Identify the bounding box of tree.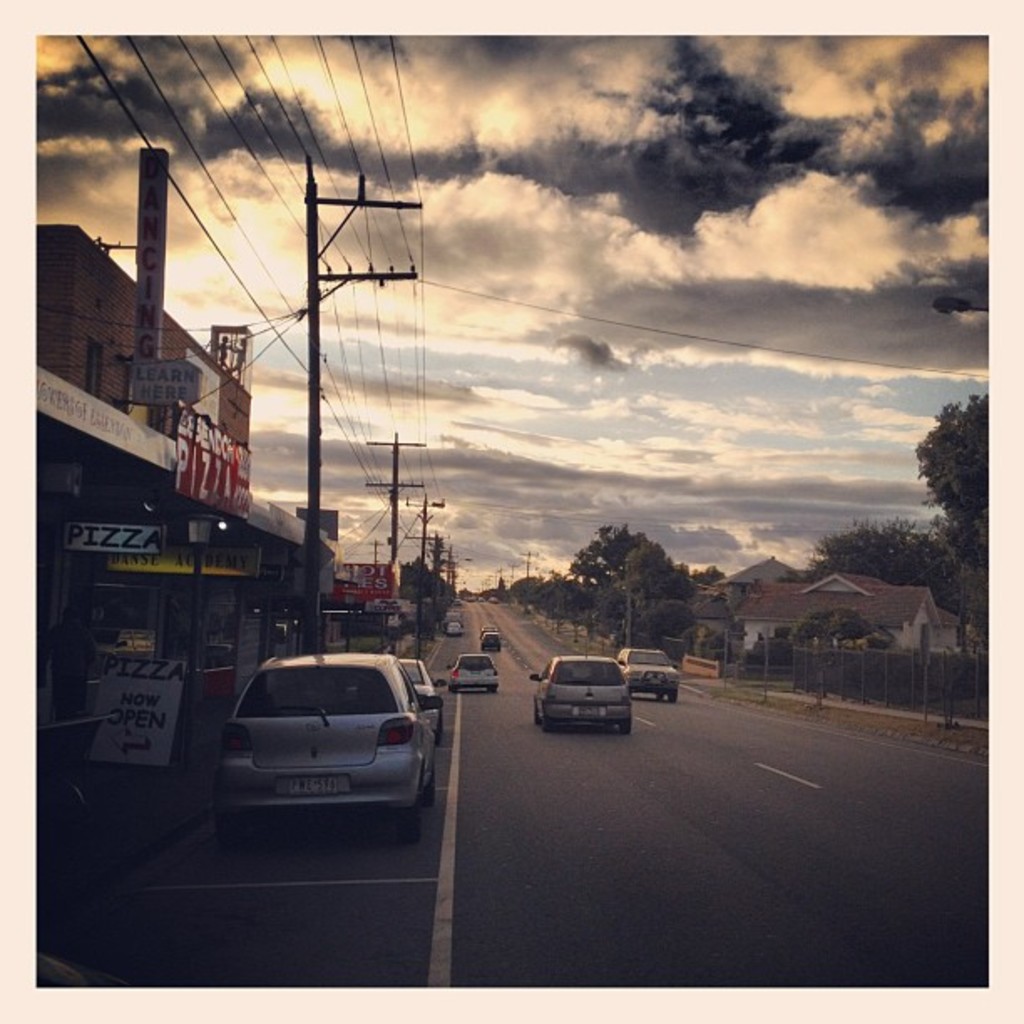
793, 390, 992, 632.
